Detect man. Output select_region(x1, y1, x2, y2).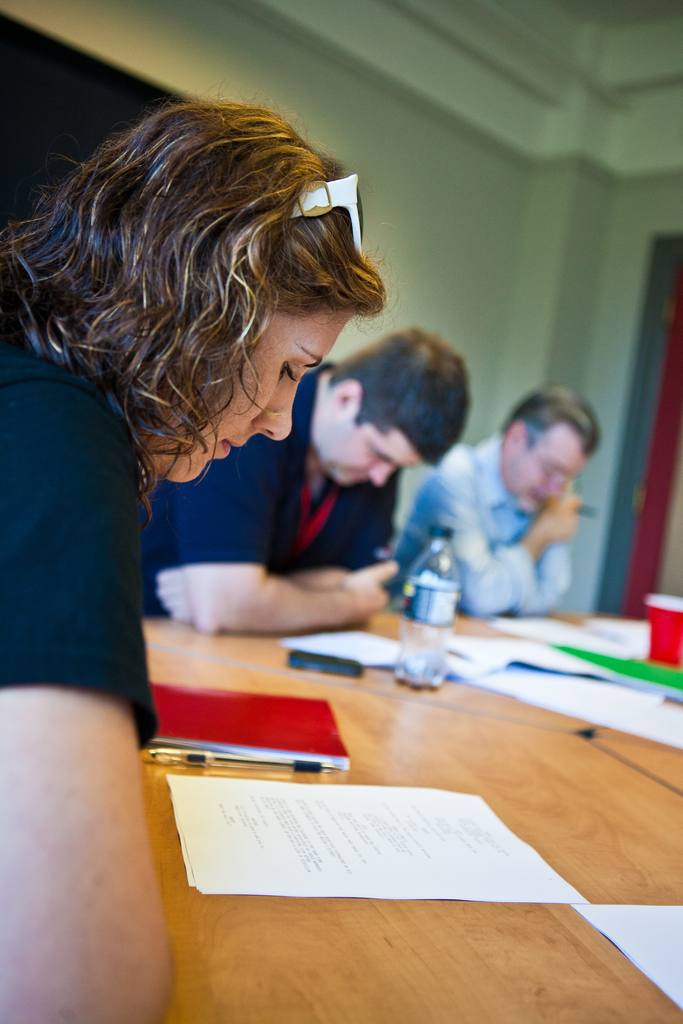
select_region(151, 326, 470, 639).
